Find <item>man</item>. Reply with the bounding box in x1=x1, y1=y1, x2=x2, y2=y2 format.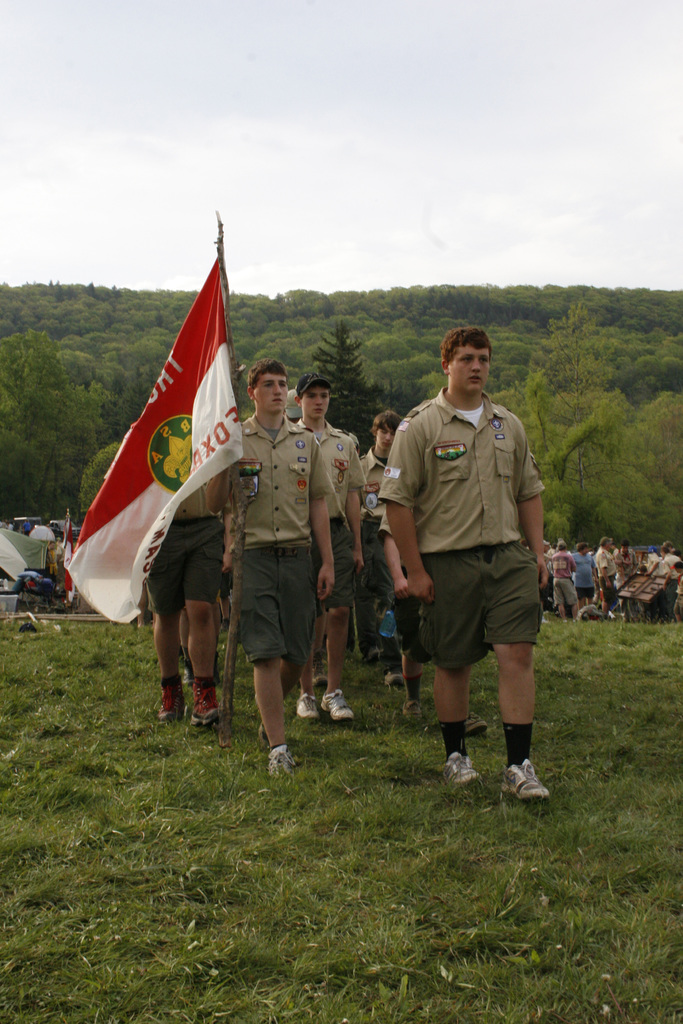
x1=285, y1=360, x2=382, y2=725.
